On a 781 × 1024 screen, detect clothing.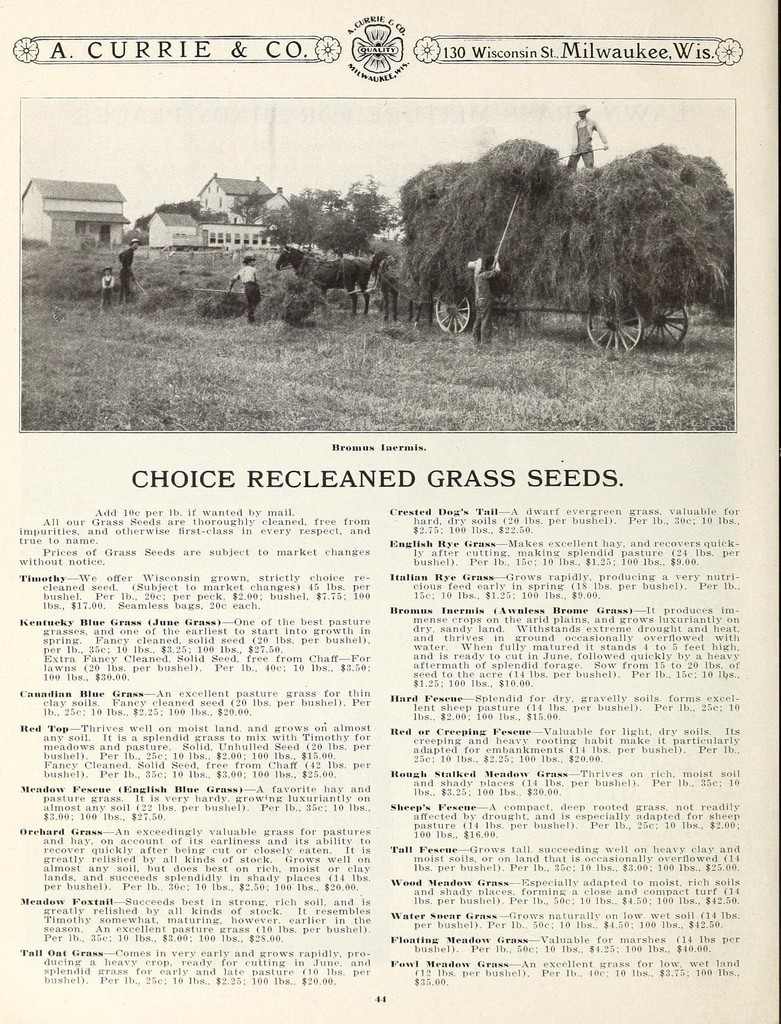
{"x1": 571, "y1": 118, "x2": 602, "y2": 166}.
